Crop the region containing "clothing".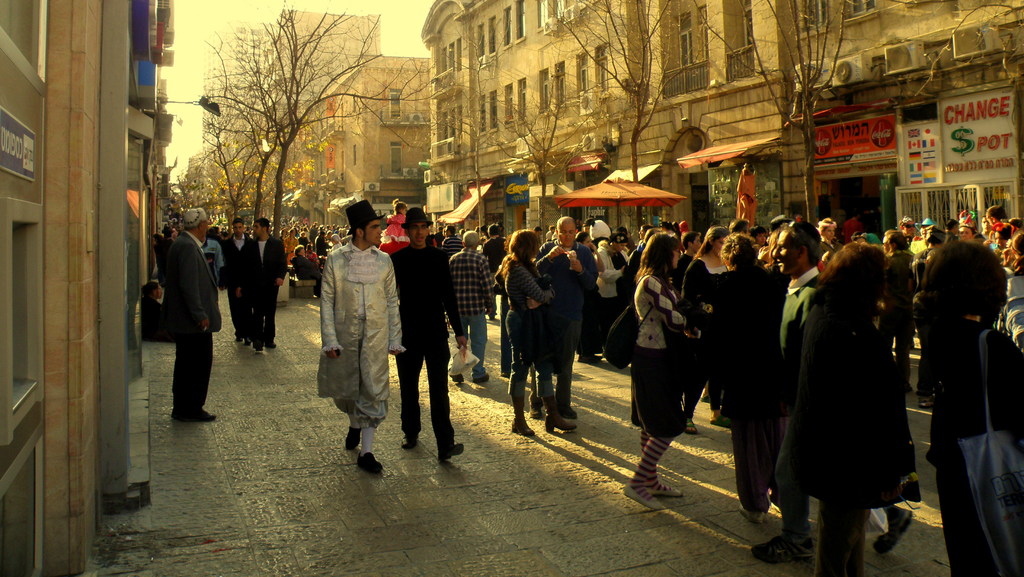
Crop region: <region>634, 278, 705, 438</region>.
